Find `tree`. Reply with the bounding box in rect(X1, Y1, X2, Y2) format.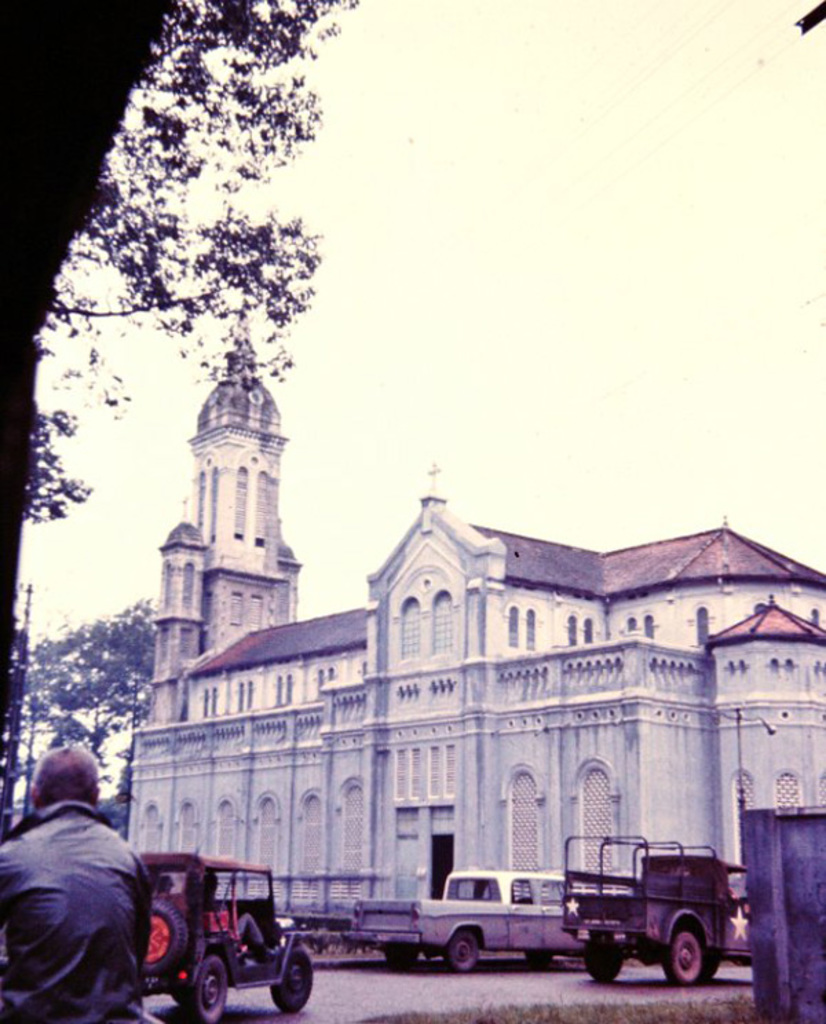
rect(29, 28, 359, 575).
